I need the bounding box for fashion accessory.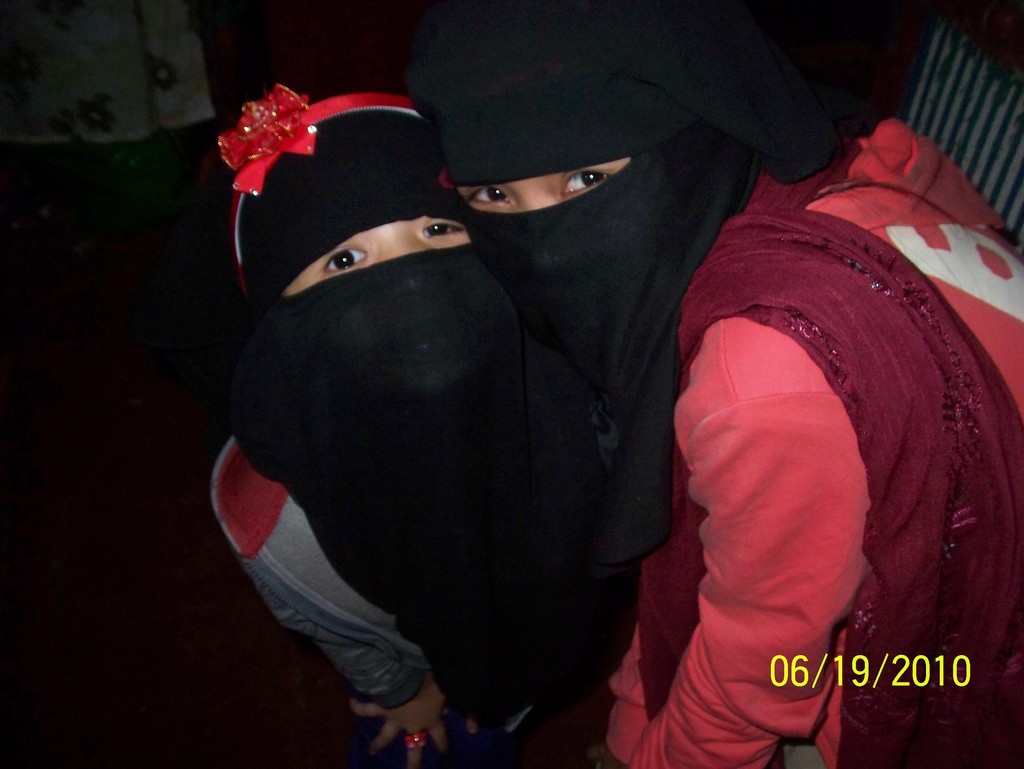
Here it is: detection(216, 85, 423, 300).
